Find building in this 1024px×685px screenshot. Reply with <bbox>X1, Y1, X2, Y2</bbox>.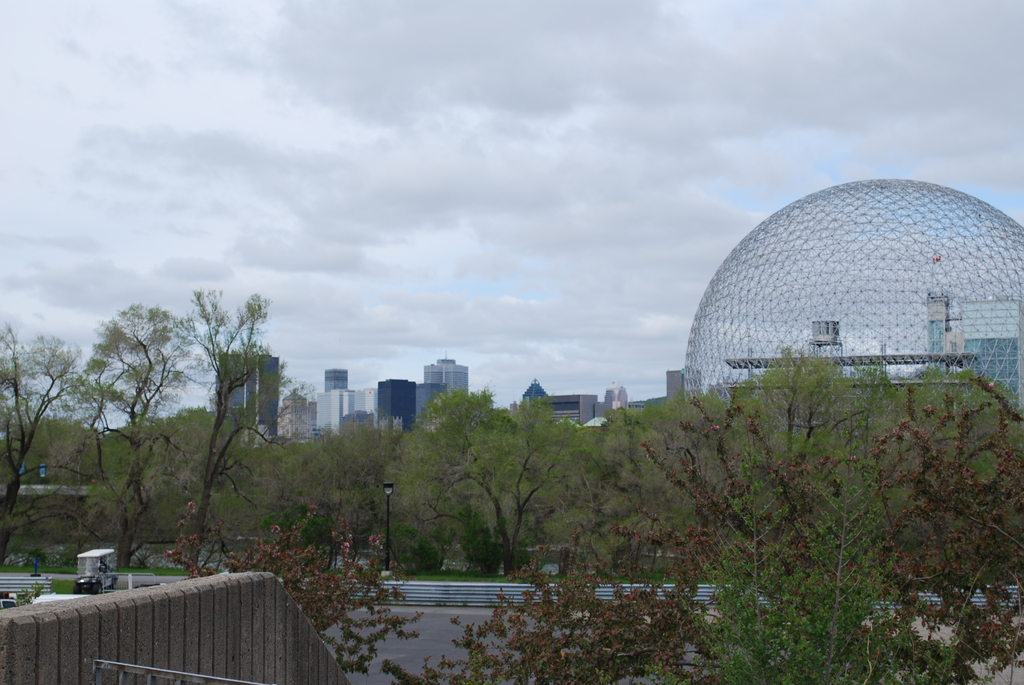
<bbox>684, 182, 1023, 413</bbox>.
